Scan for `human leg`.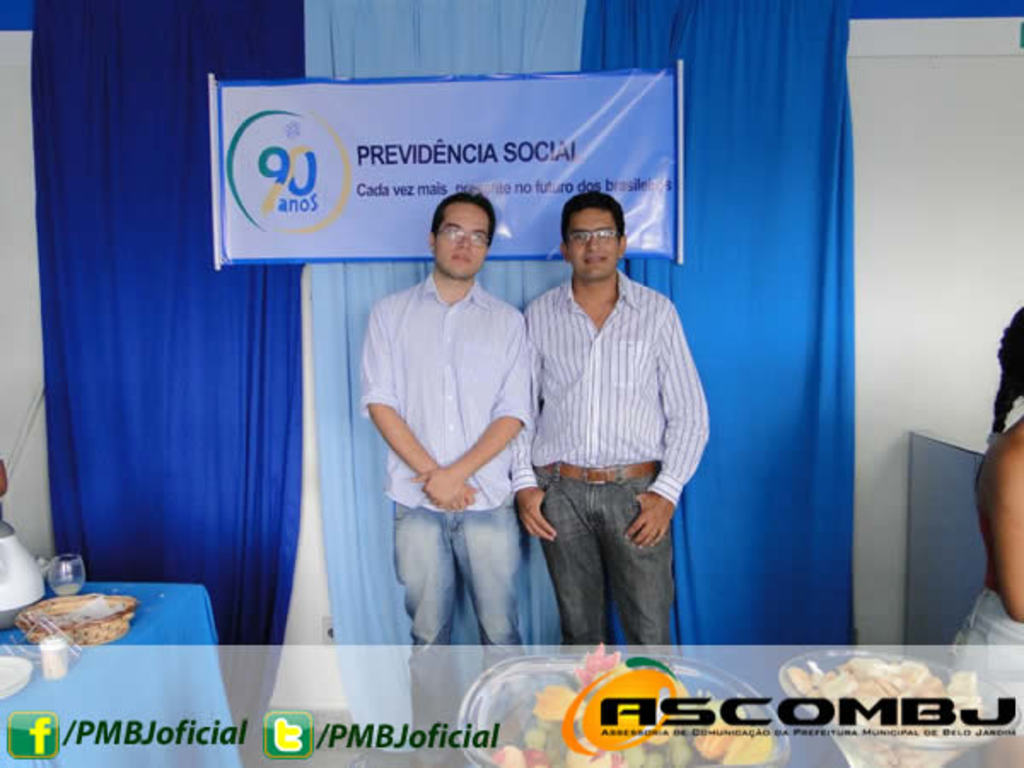
Scan result: detection(940, 596, 1022, 766).
